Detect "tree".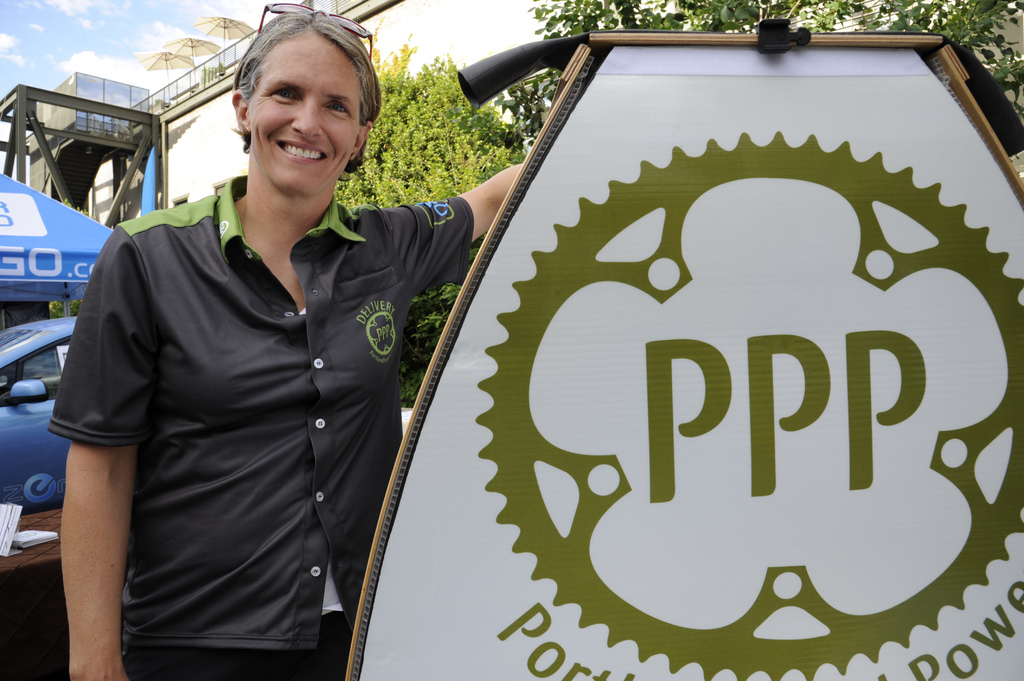
Detected at box=[335, 42, 530, 386].
